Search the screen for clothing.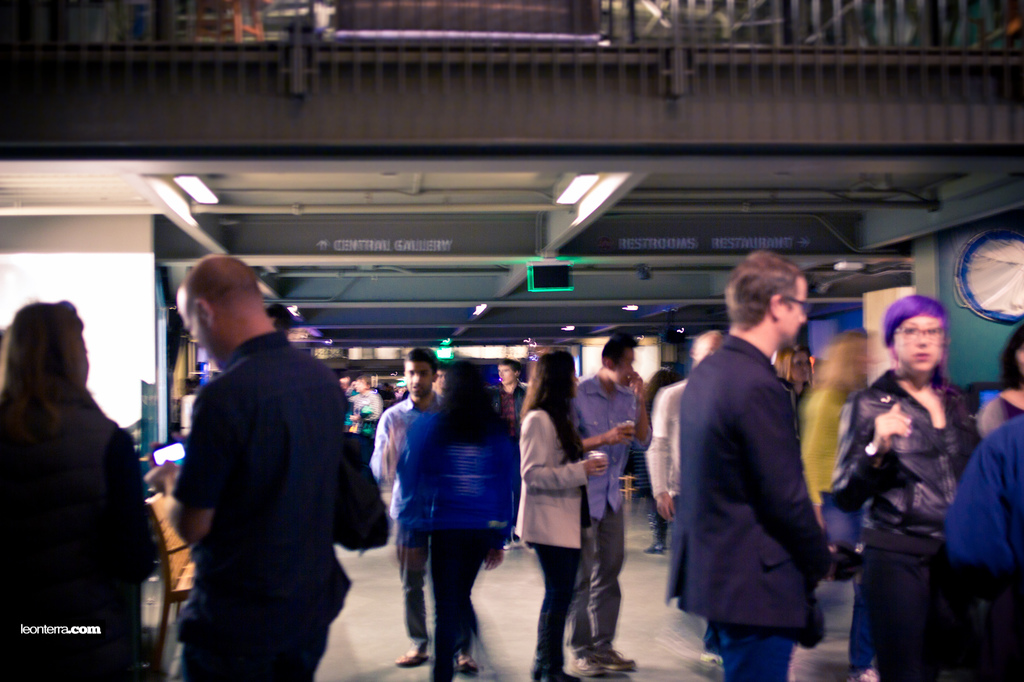
Found at [796,376,846,573].
